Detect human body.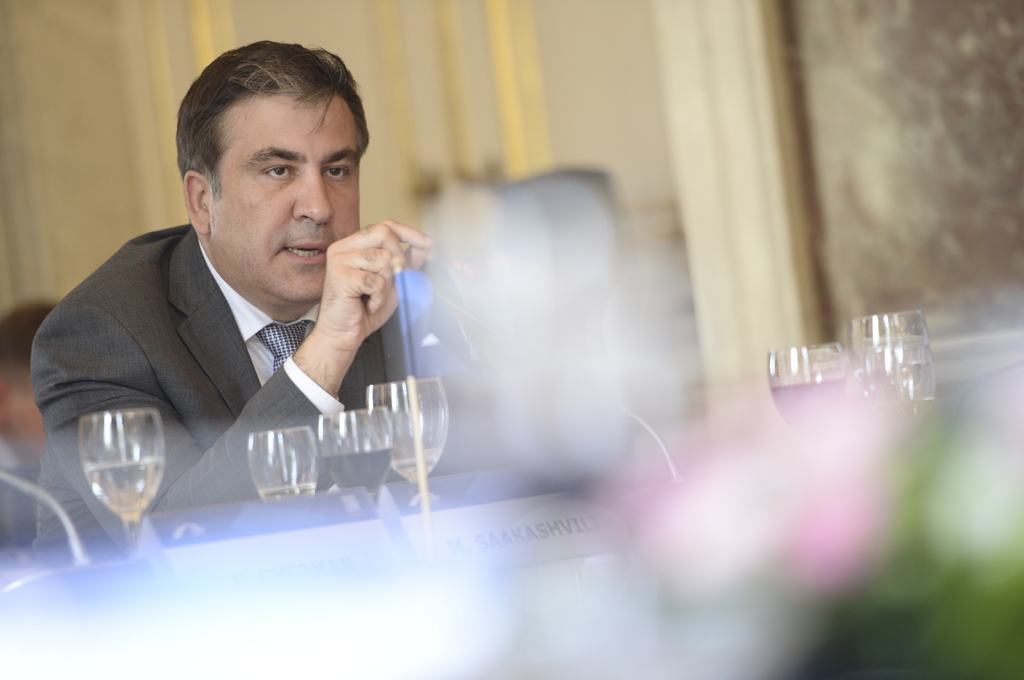
Detected at <box>70,91,519,573</box>.
